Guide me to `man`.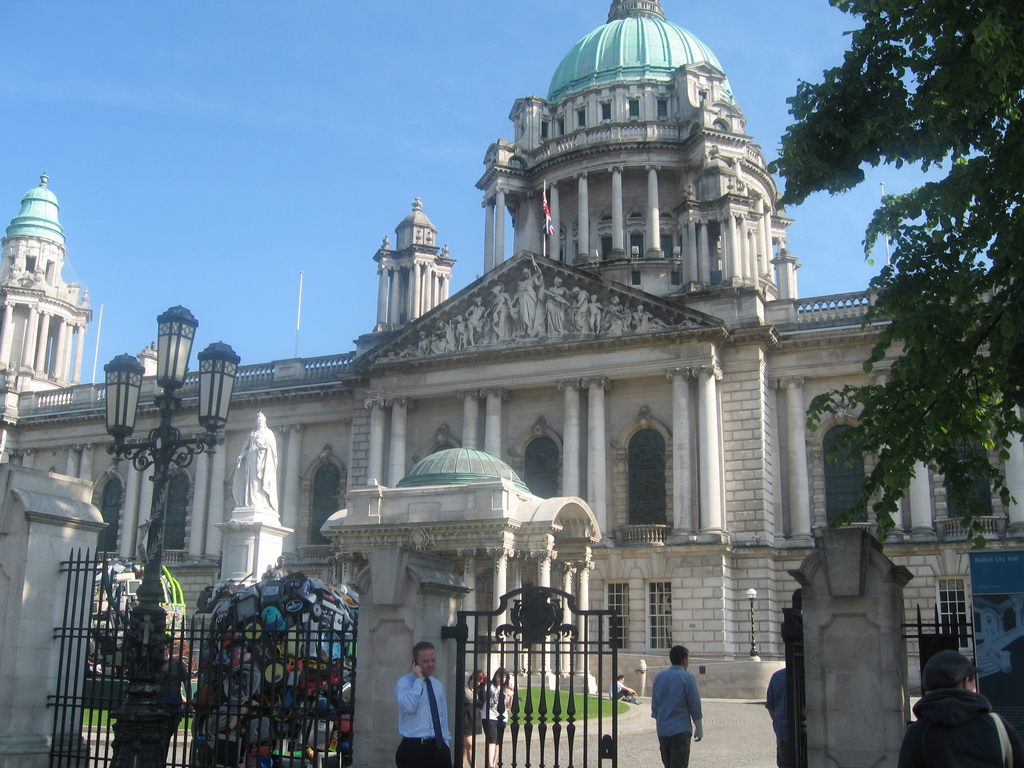
Guidance: rect(491, 283, 511, 342).
